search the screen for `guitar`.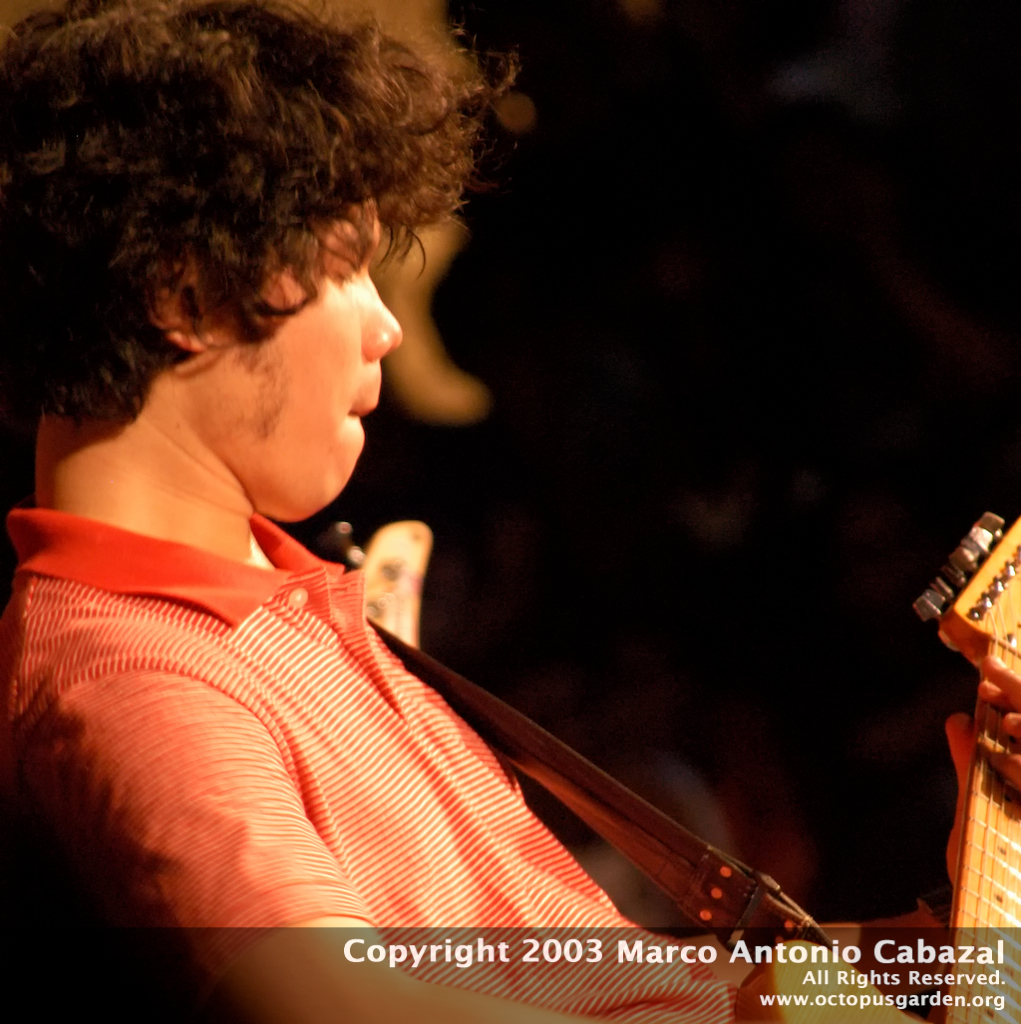
Found at [x1=733, y1=508, x2=1020, y2=1023].
